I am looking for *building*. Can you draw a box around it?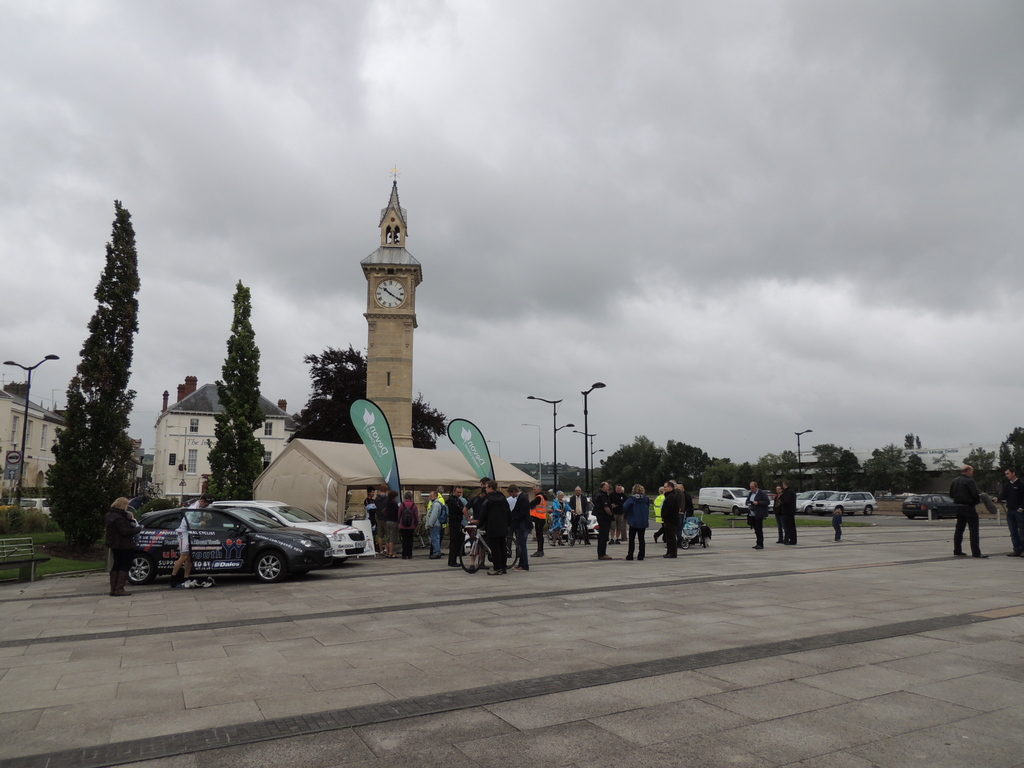
Sure, the bounding box is rect(152, 376, 296, 504).
